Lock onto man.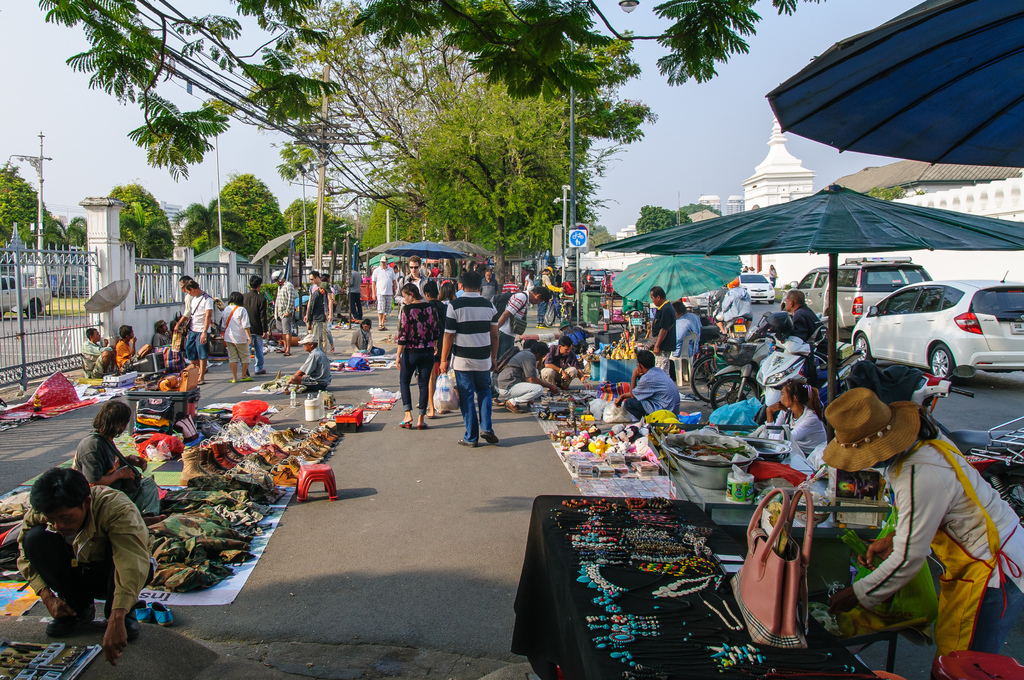
Locked: 16/464/152/652.
